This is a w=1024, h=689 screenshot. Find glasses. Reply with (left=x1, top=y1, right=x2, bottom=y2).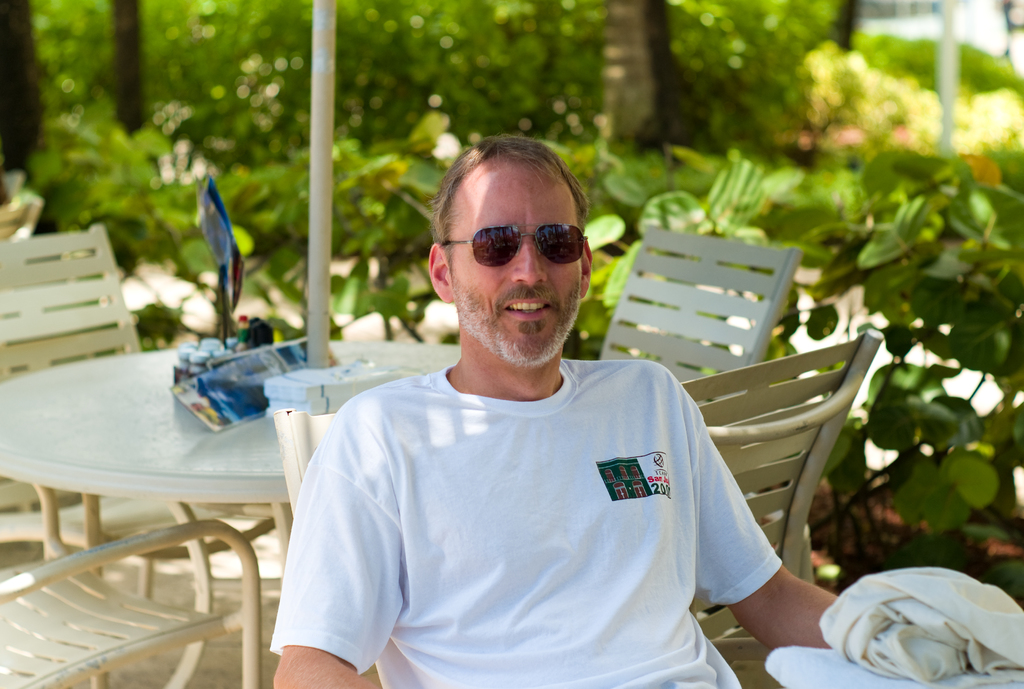
(left=447, top=224, right=591, bottom=267).
